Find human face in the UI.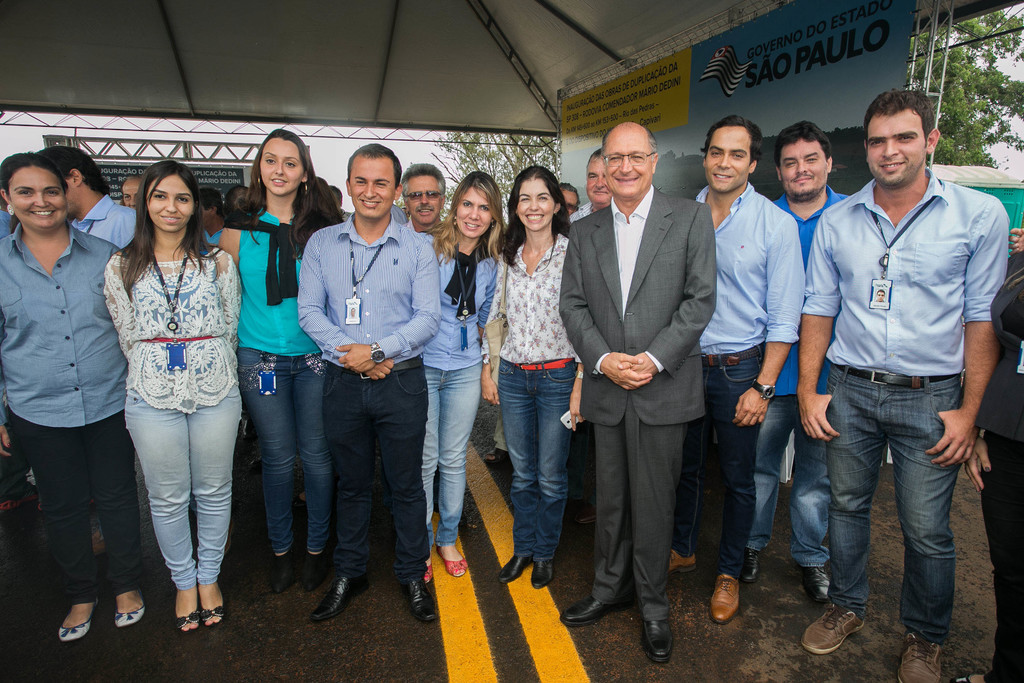
UI element at 588, 155, 612, 208.
